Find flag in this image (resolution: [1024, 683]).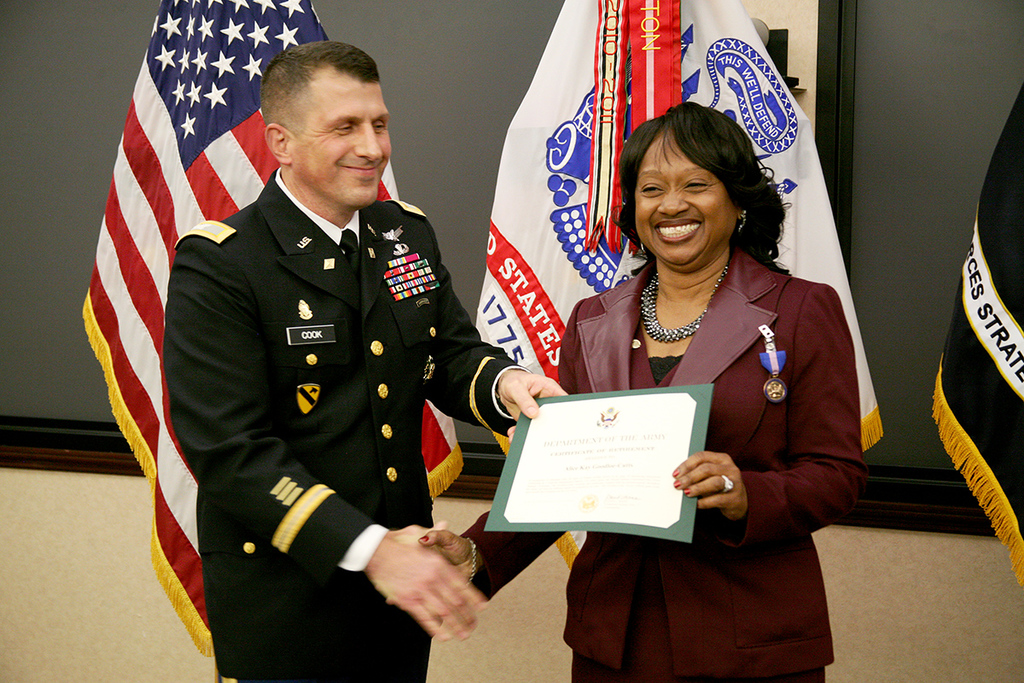
[67,0,458,662].
